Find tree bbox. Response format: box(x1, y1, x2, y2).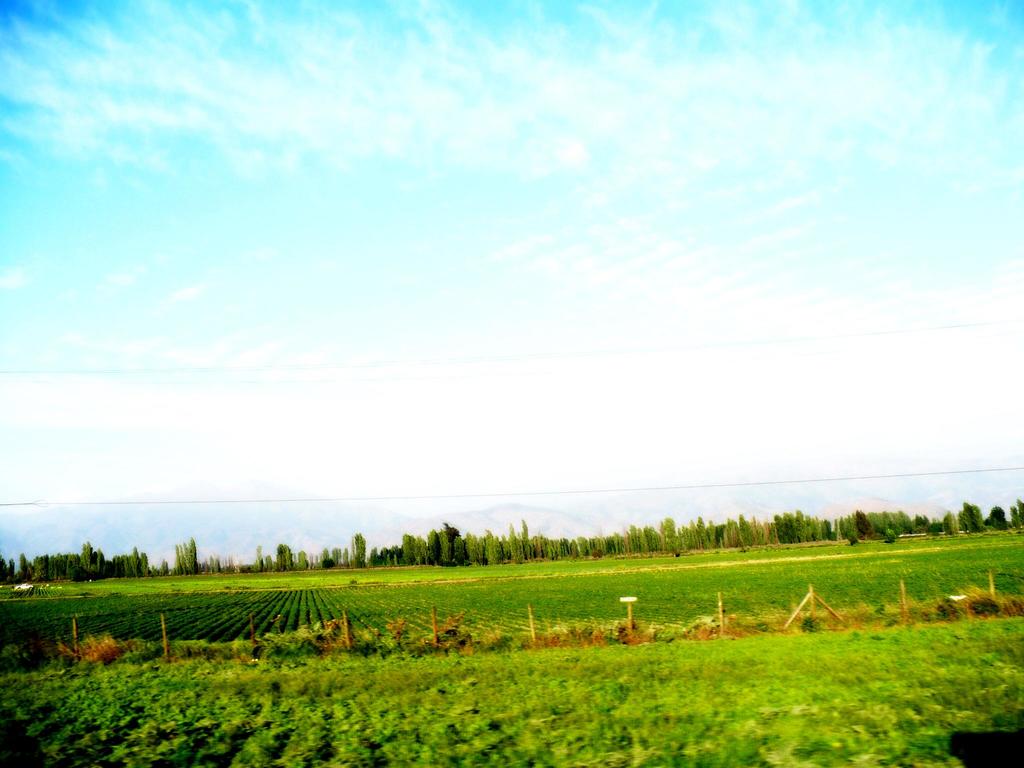
box(170, 531, 225, 579).
